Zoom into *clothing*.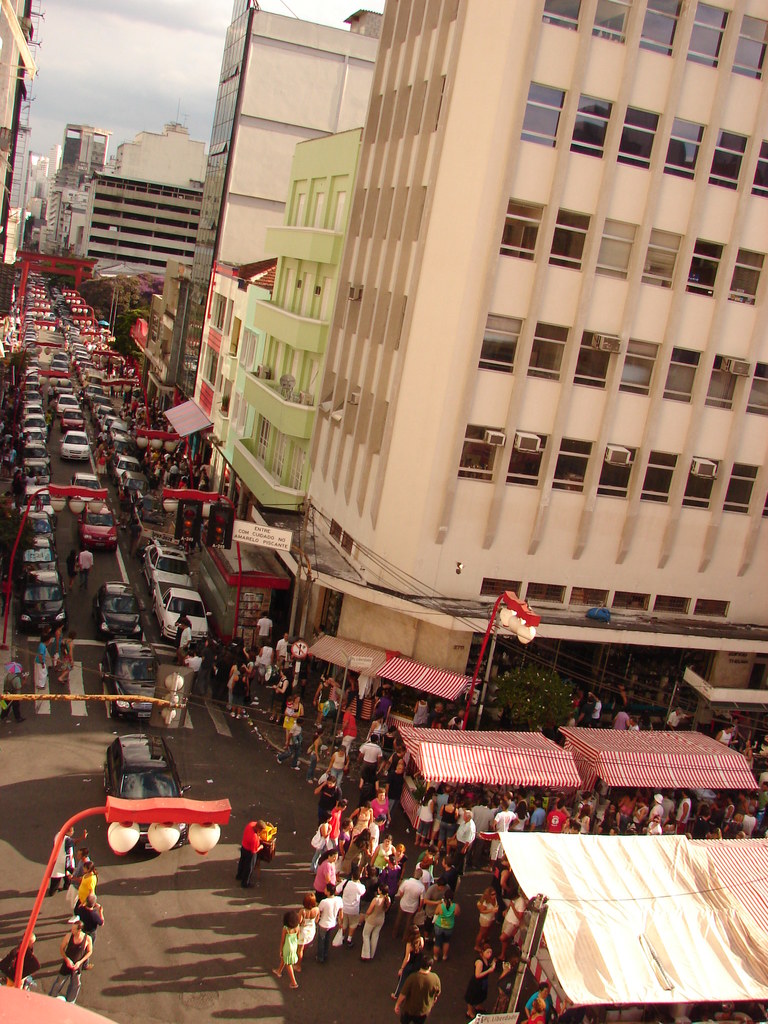
Zoom target: <region>79, 550, 93, 601</region>.
